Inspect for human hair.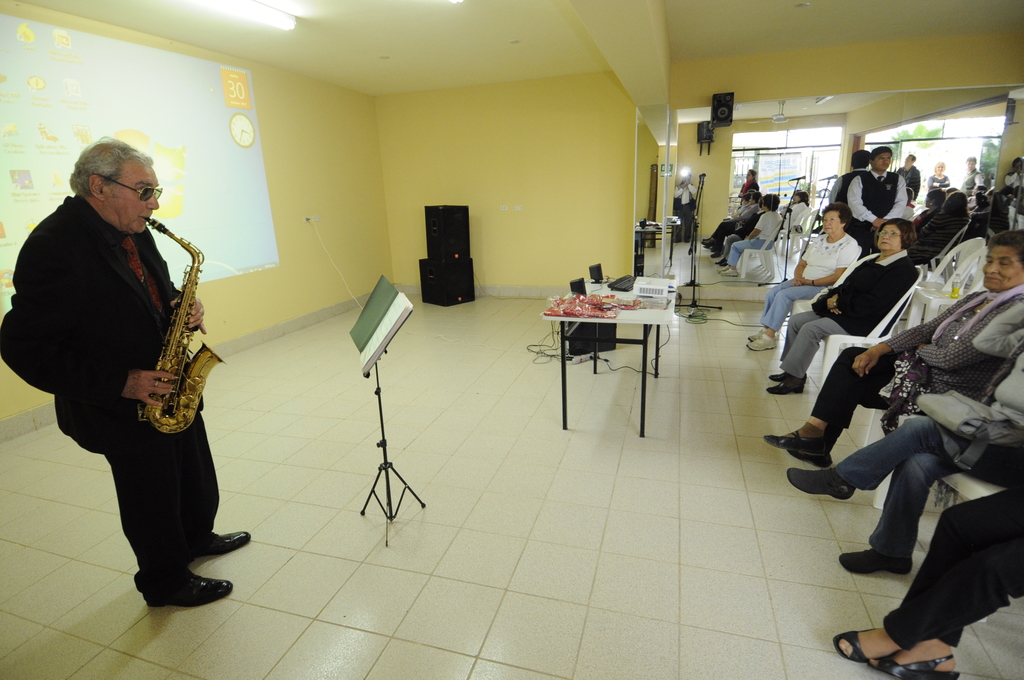
Inspection: detection(987, 227, 1023, 274).
